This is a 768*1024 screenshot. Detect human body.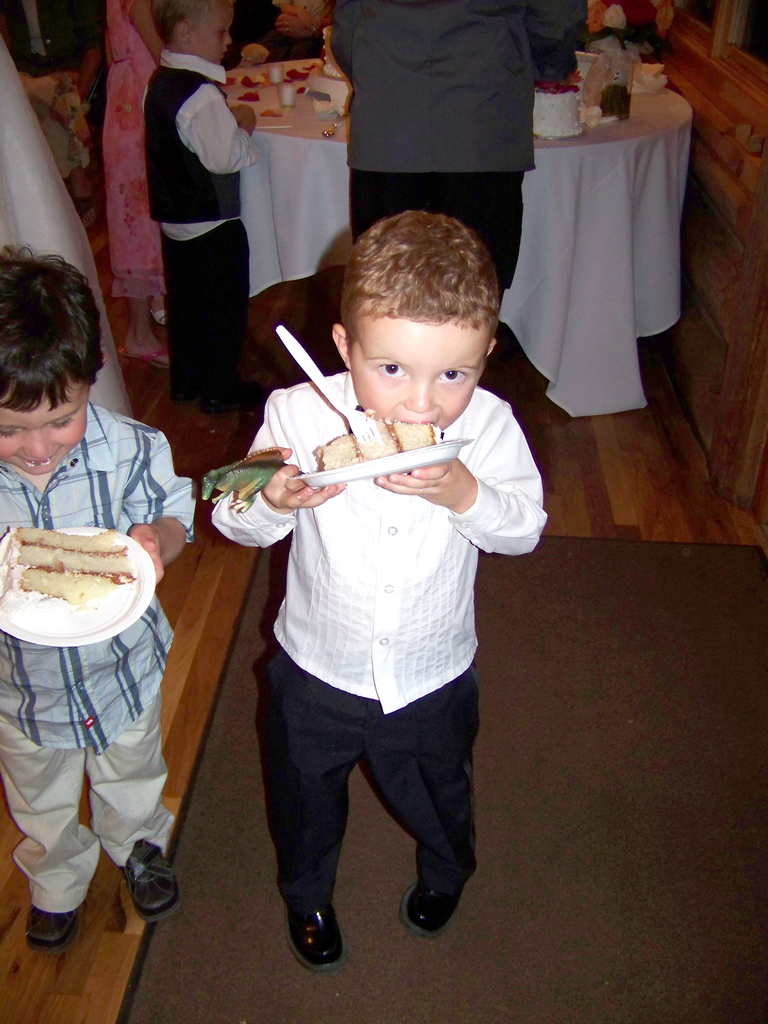
[left=0, top=236, right=196, bottom=956].
